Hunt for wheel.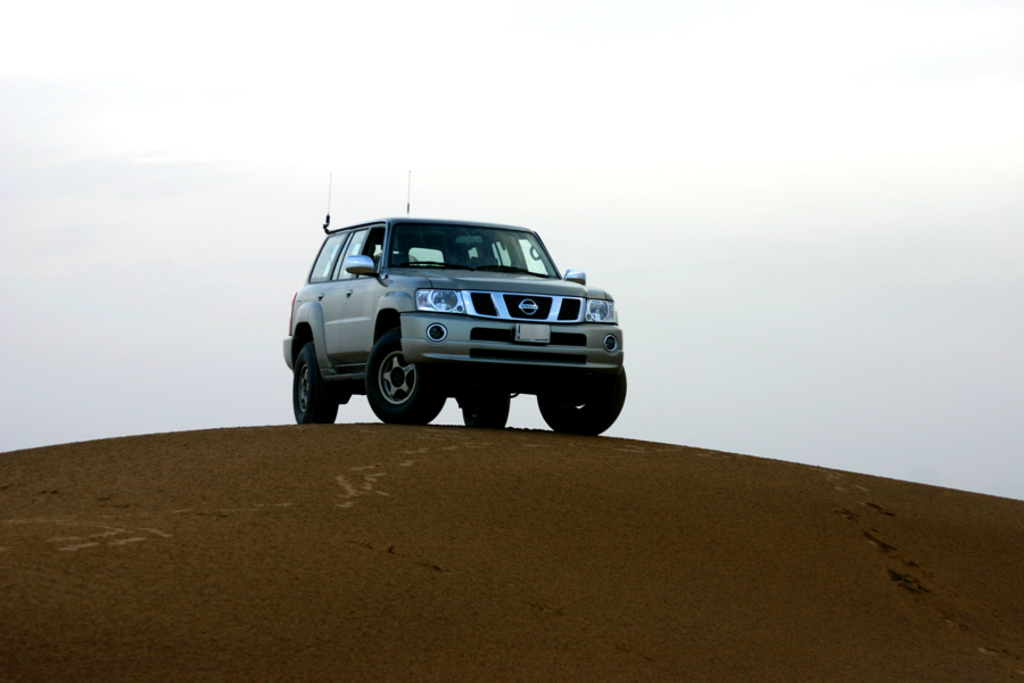
Hunted down at <region>356, 340, 432, 418</region>.
